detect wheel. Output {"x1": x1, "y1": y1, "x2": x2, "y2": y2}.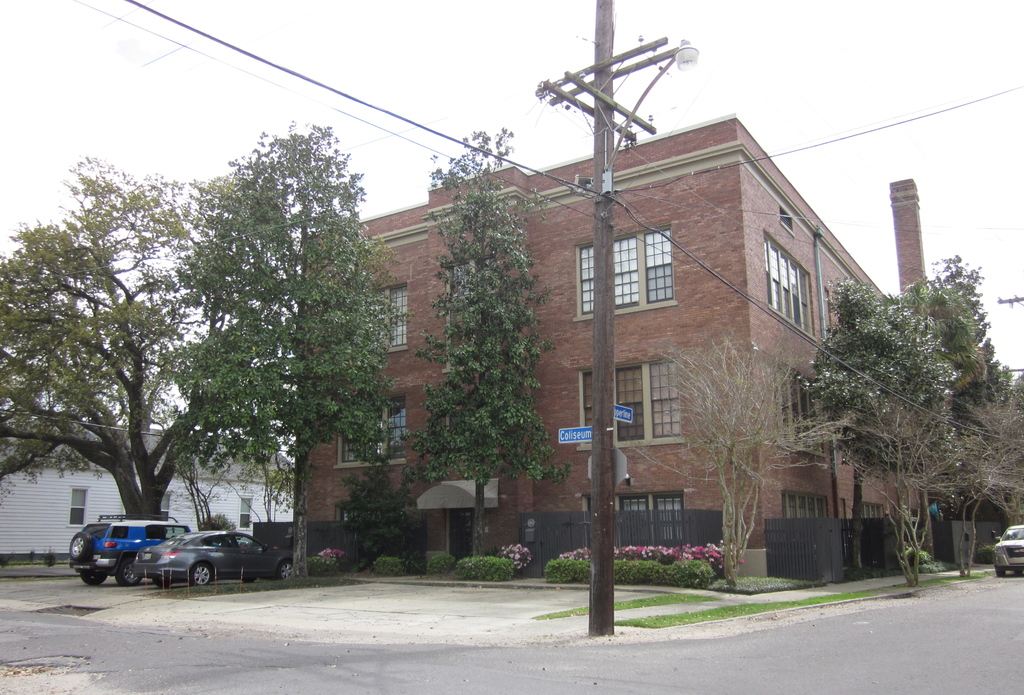
{"x1": 83, "y1": 574, "x2": 105, "y2": 585}.
